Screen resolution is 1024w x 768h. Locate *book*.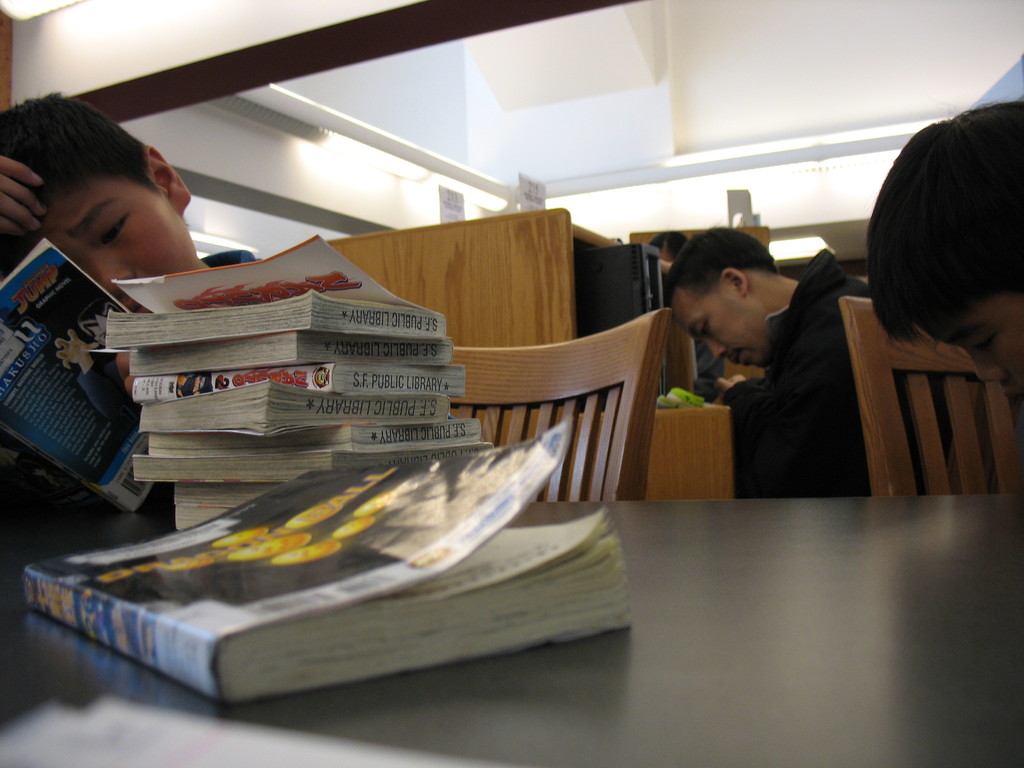
137/364/465/389.
